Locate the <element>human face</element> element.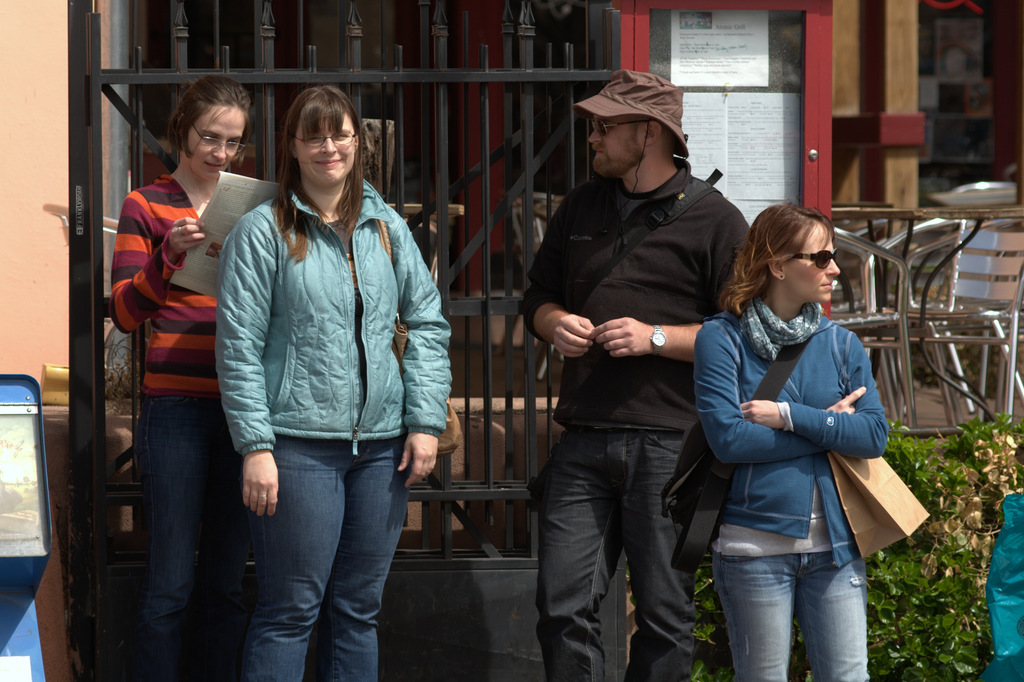
Element bbox: <bbox>301, 108, 353, 186</bbox>.
